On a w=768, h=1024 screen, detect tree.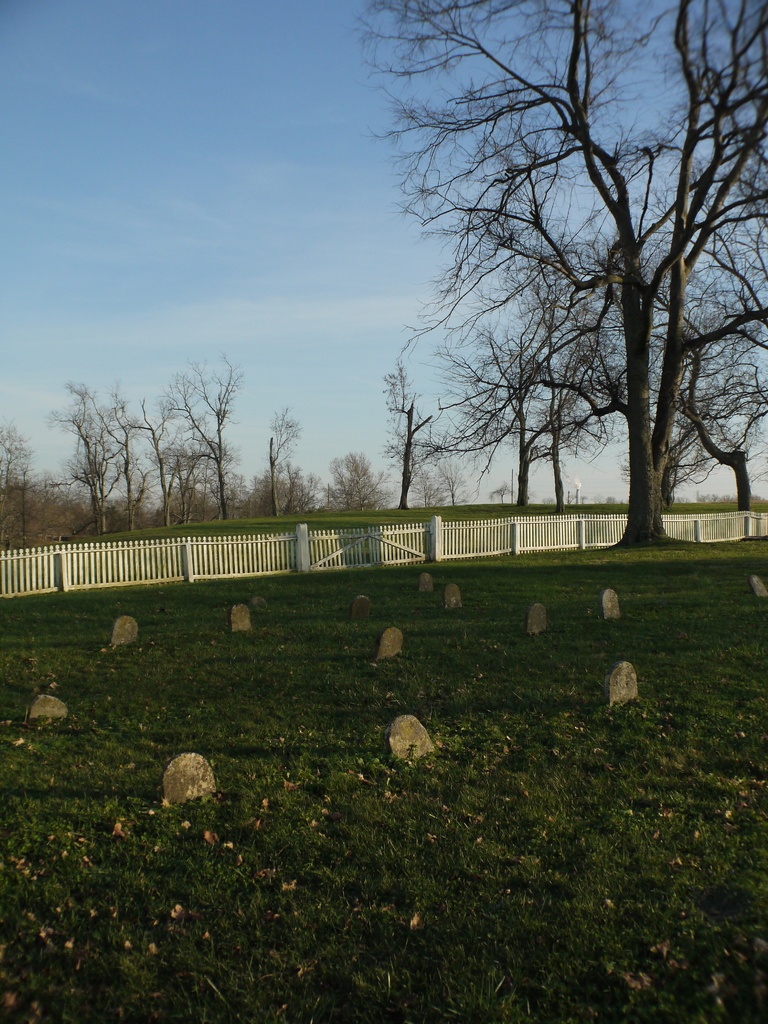
(left=489, top=481, right=508, bottom=506).
